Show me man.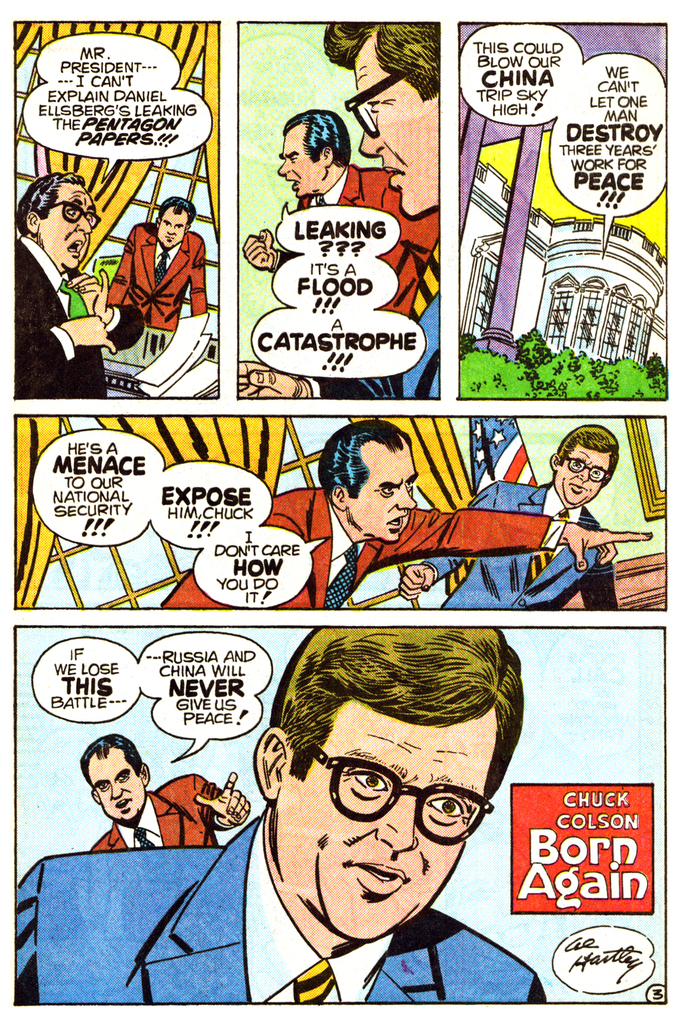
man is here: {"left": 392, "top": 424, "right": 625, "bottom": 615}.
